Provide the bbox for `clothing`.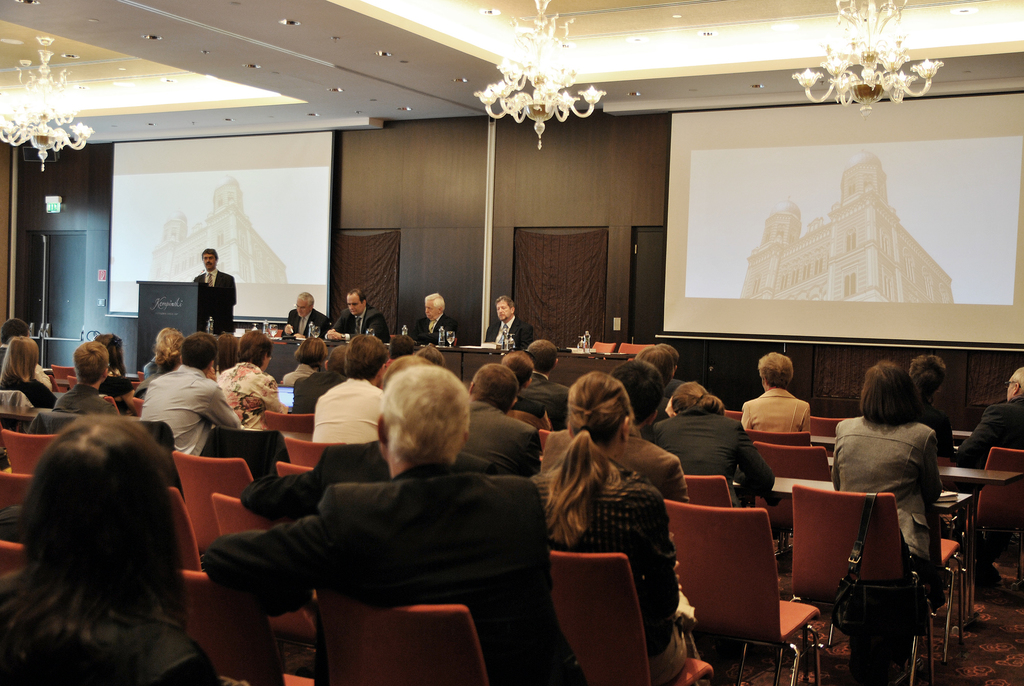
bbox=(2, 580, 212, 685).
